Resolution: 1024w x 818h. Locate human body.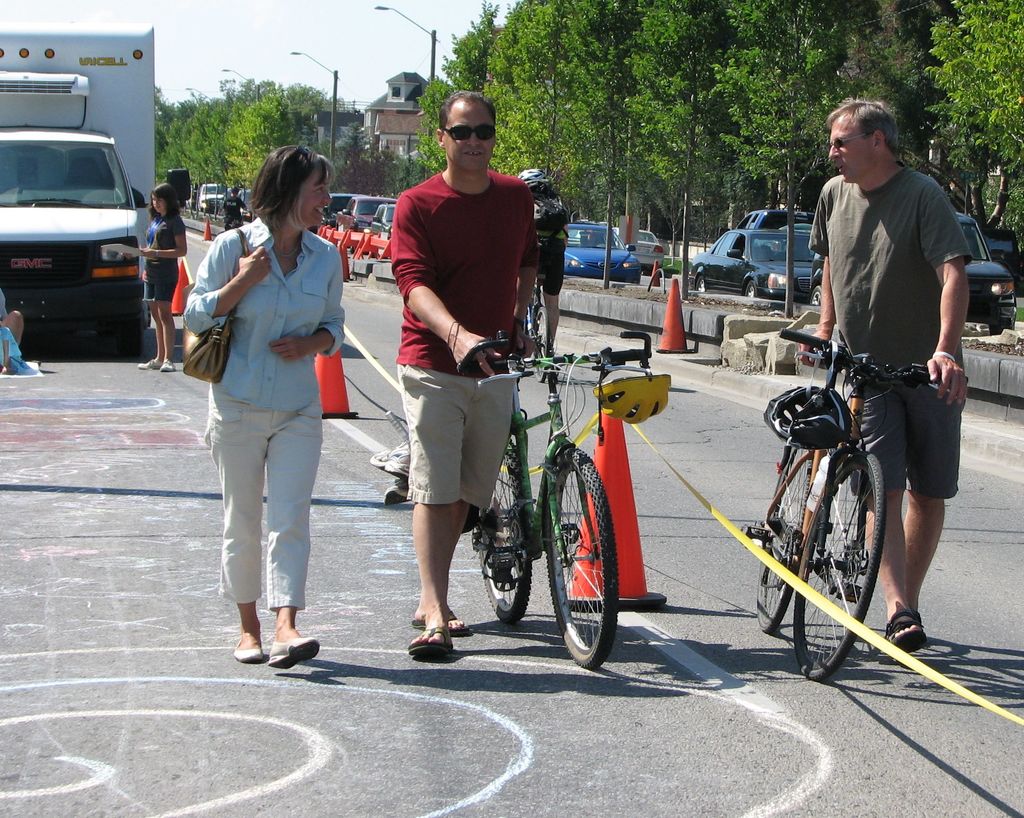
Rect(186, 142, 349, 665).
